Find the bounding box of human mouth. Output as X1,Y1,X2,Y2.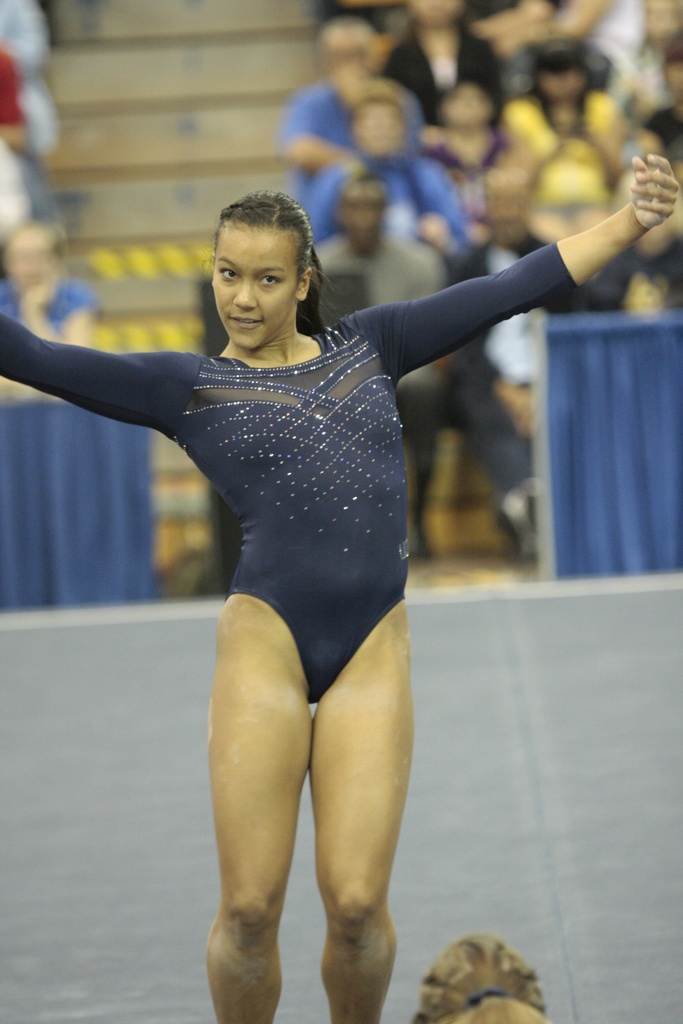
227,310,262,332.
